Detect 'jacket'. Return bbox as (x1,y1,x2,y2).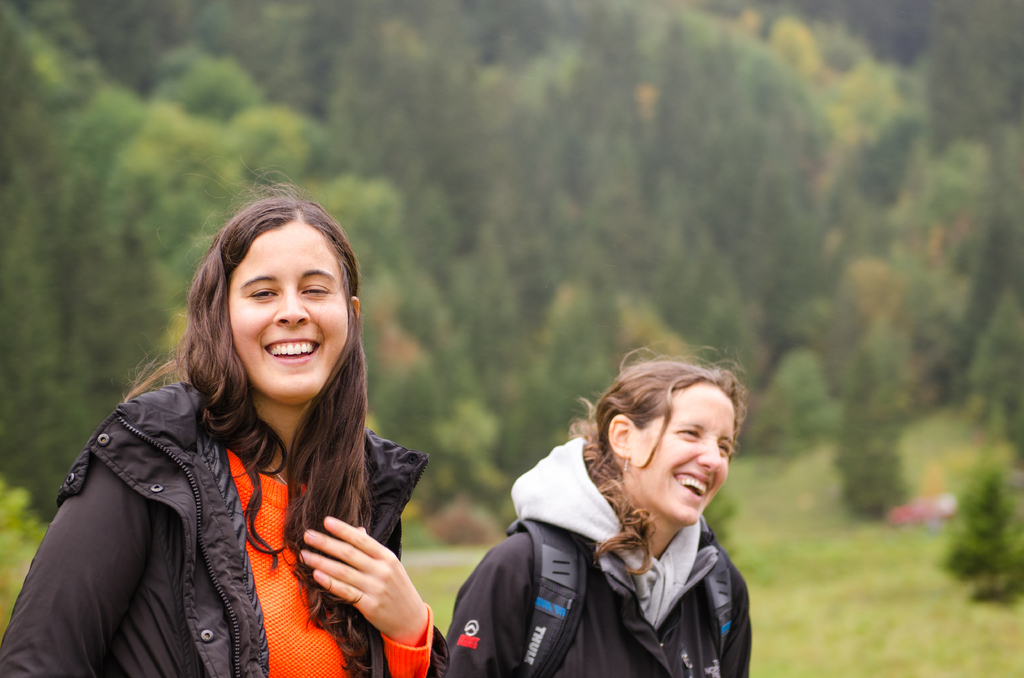
(440,430,754,677).
